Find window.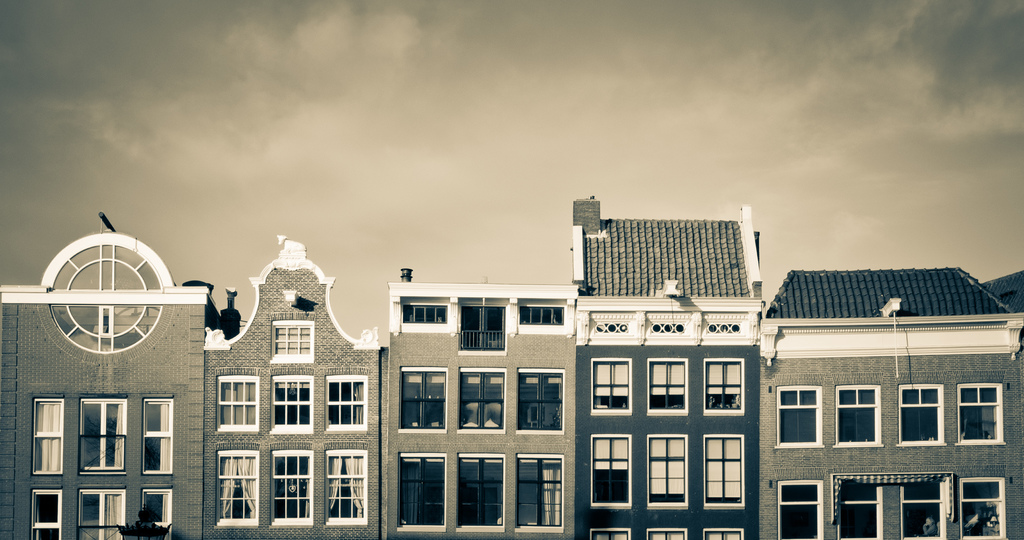
bbox(516, 452, 563, 532).
